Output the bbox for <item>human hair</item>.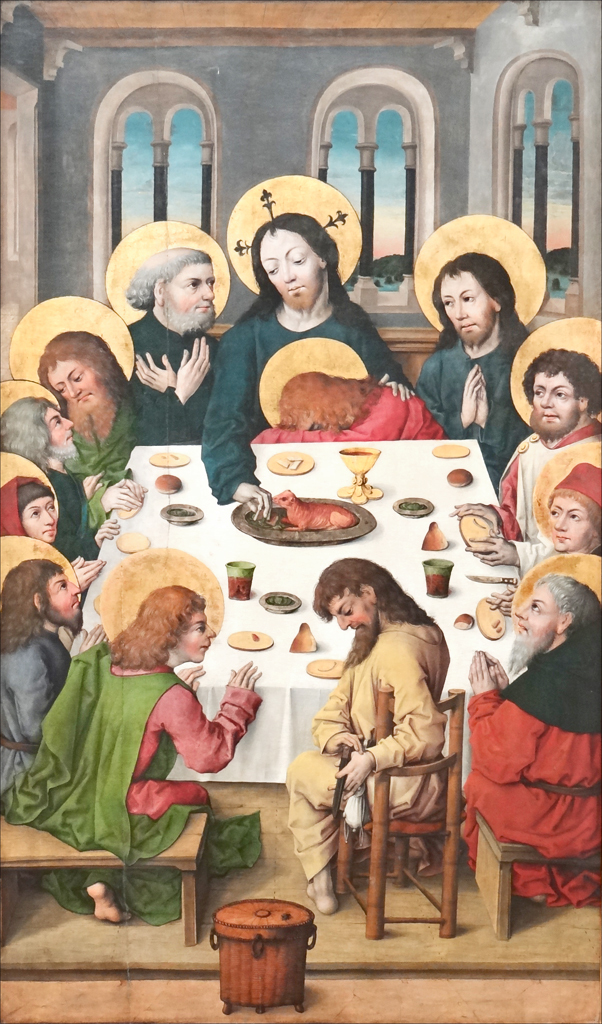
locate(277, 364, 380, 431).
